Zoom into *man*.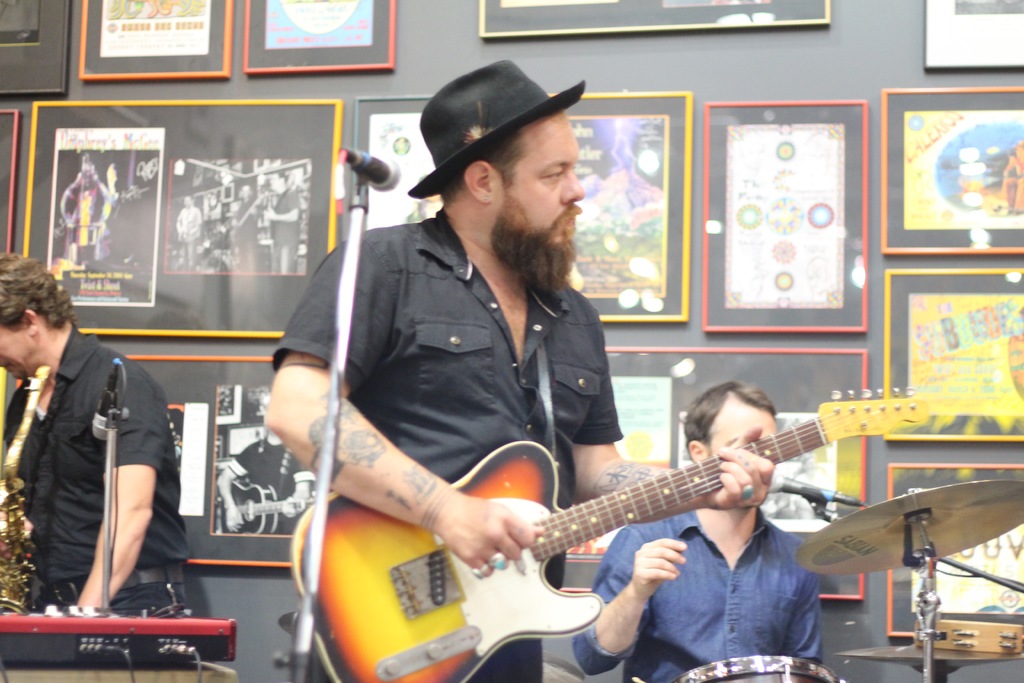
Zoom target: 59:151:141:266.
